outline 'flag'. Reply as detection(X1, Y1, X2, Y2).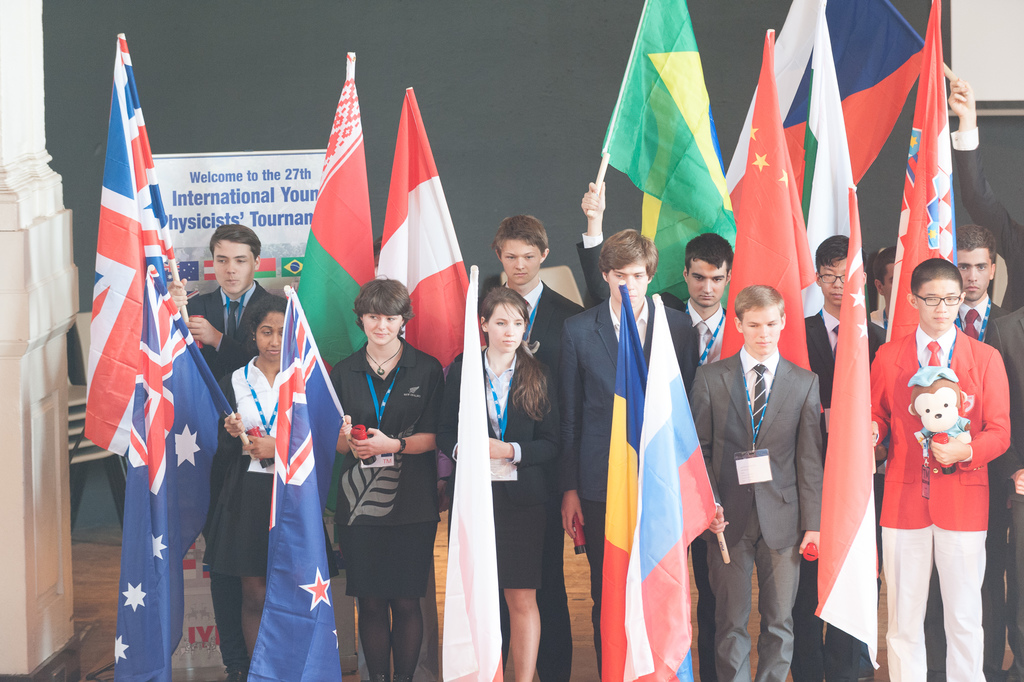
detection(281, 49, 390, 374).
